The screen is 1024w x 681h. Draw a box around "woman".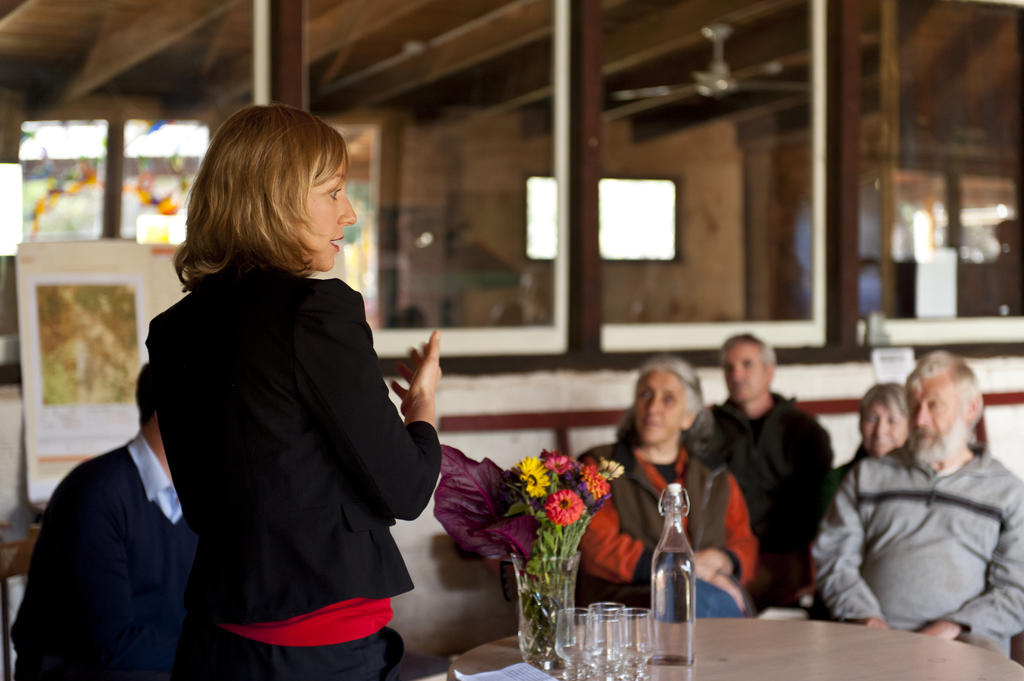
{"left": 108, "top": 122, "right": 447, "bottom": 678}.
